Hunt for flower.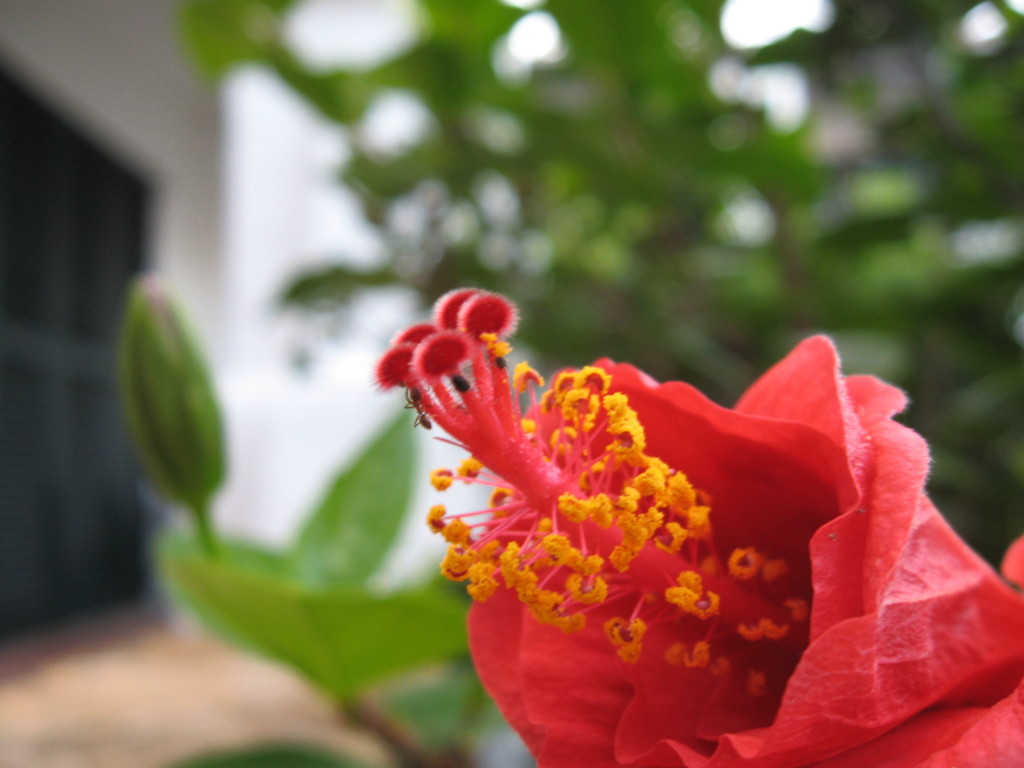
Hunted down at x1=372, y1=287, x2=1023, y2=767.
